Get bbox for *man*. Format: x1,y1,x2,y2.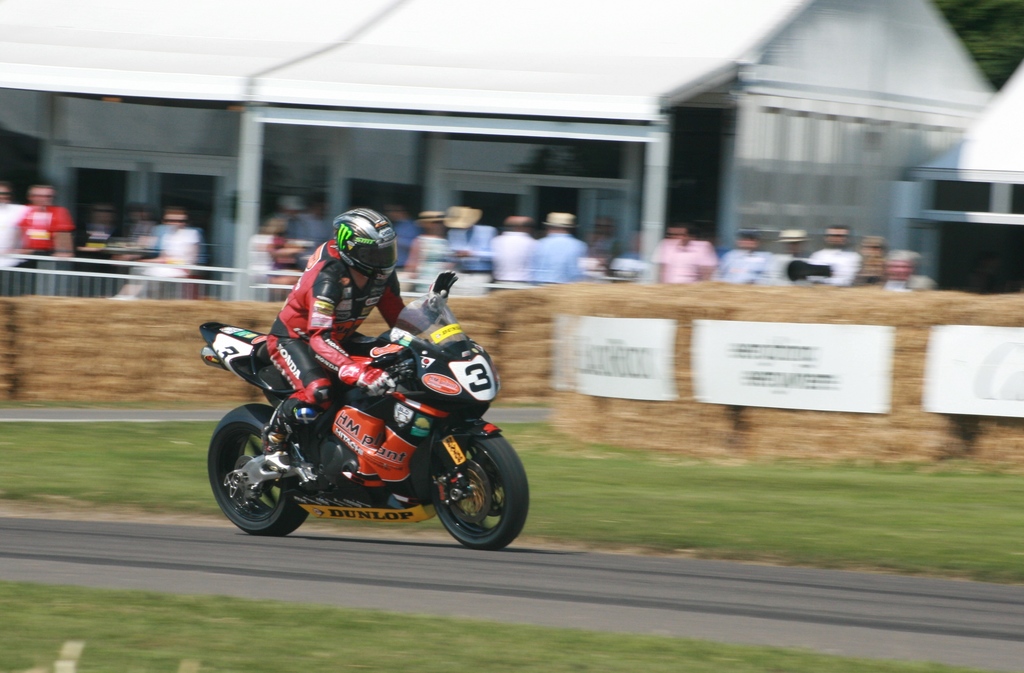
135,199,203,297.
